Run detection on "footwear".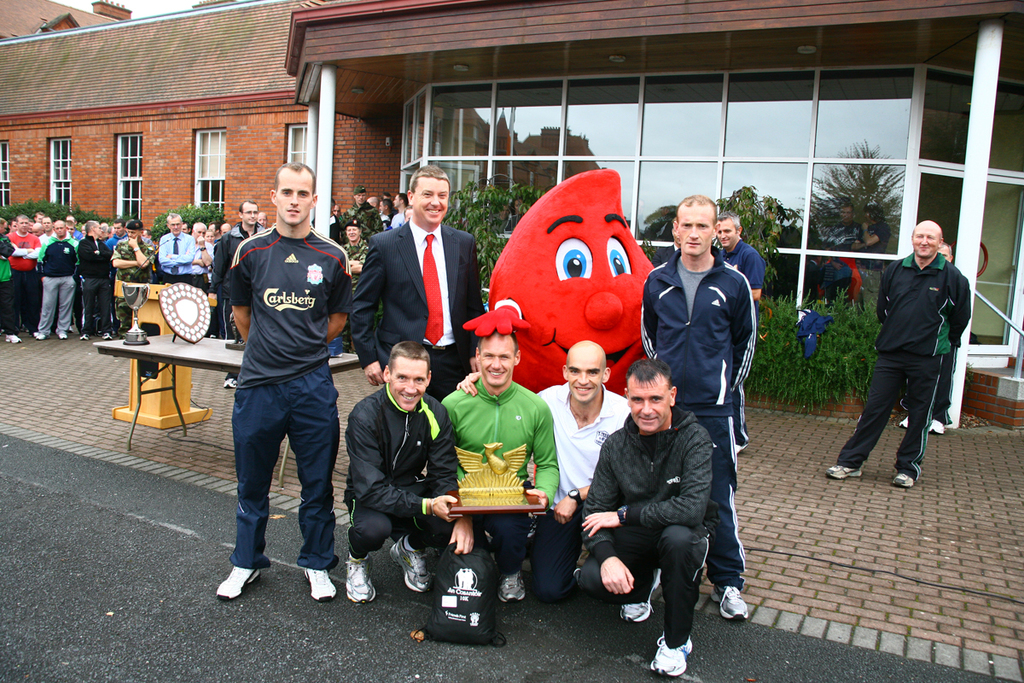
Result: left=890, top=470, right=916, bottom=493.
